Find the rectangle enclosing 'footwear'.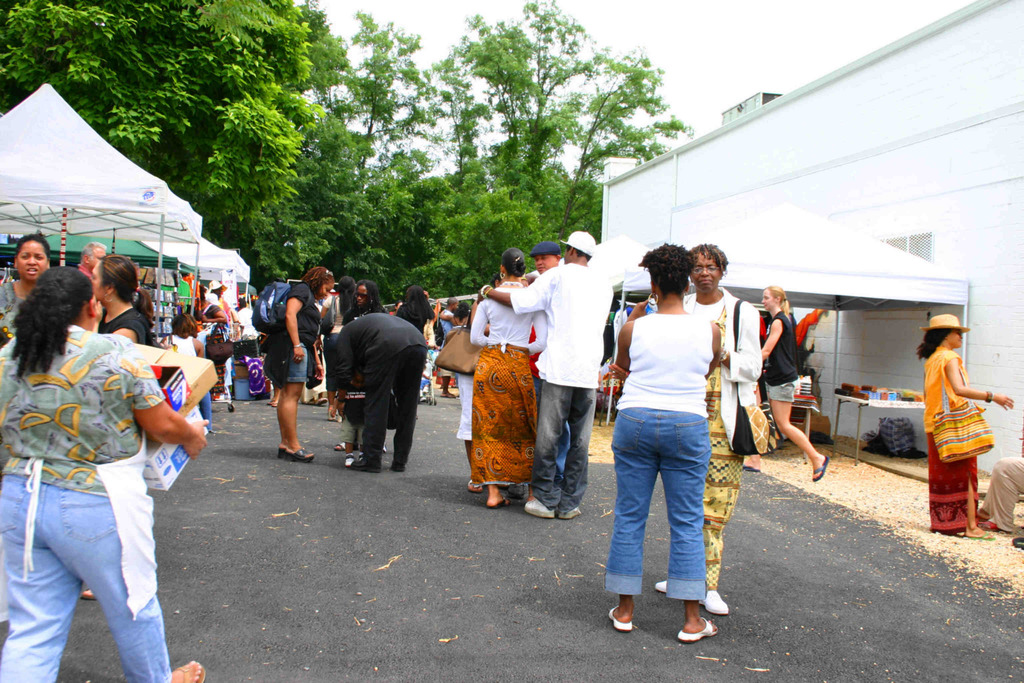
bbox=(380, 456, 398, 476).
